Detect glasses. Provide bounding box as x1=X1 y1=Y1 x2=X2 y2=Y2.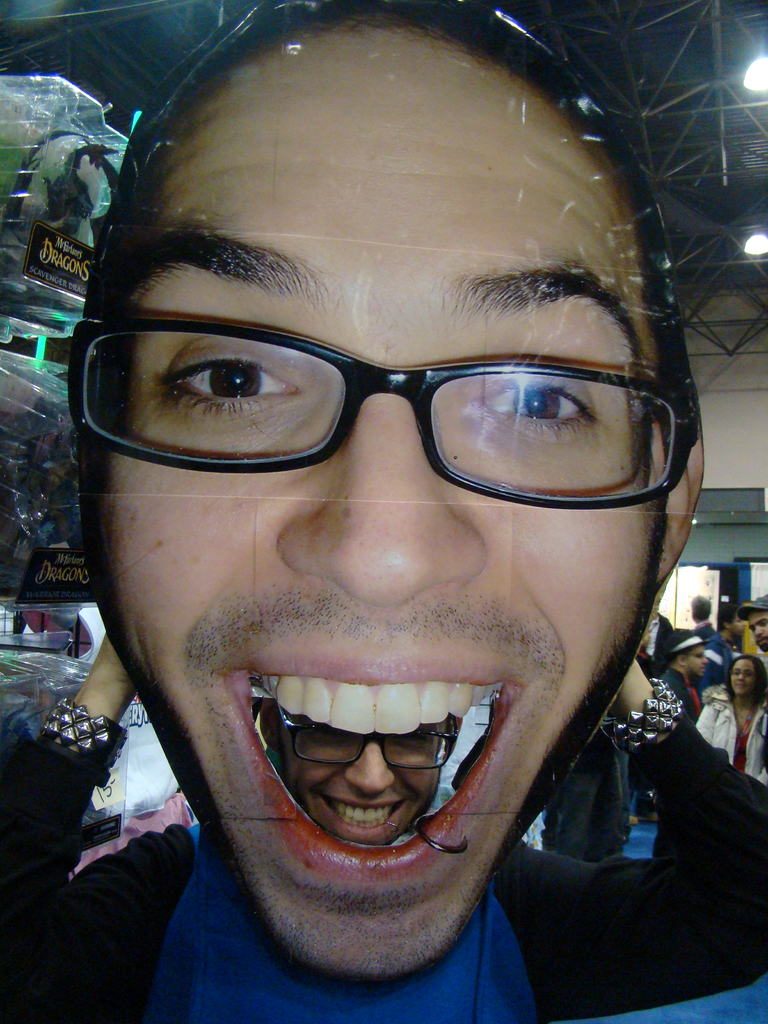
x1=275 y1=705 x2=461 y2=774.
